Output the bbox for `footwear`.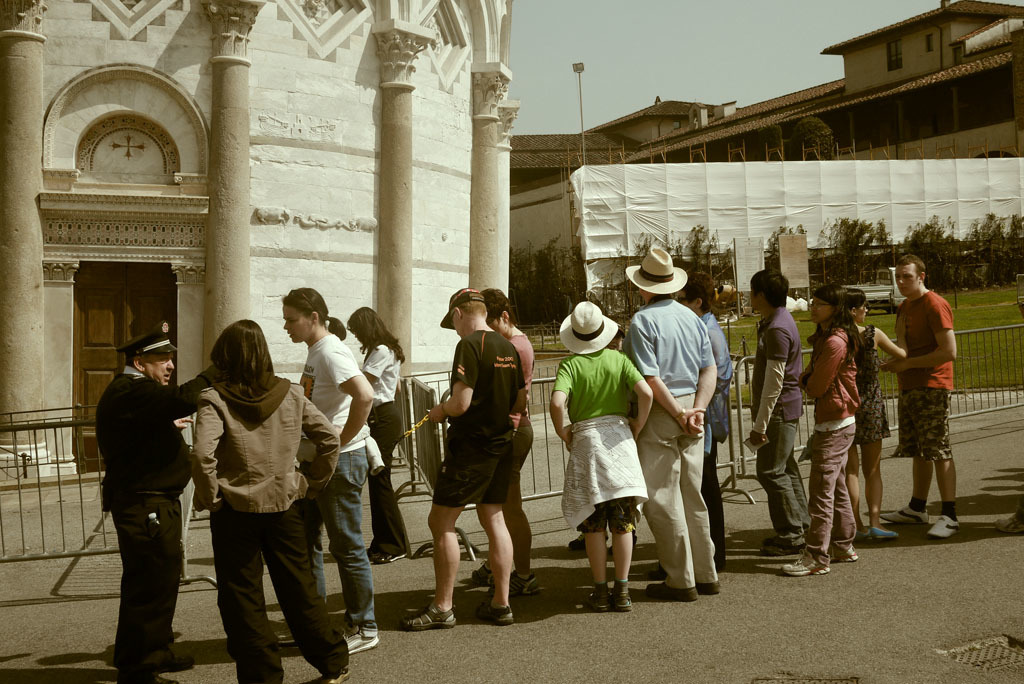
crop(697, 580, 720, 595).
